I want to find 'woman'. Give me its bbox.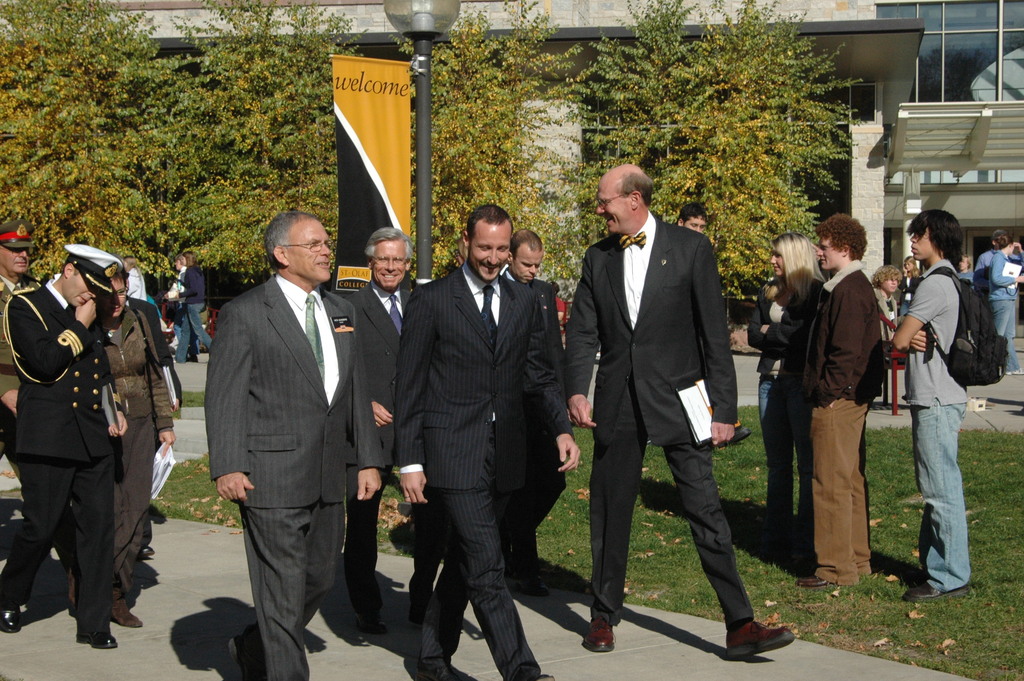
box=[954, 253, 972, 283].
